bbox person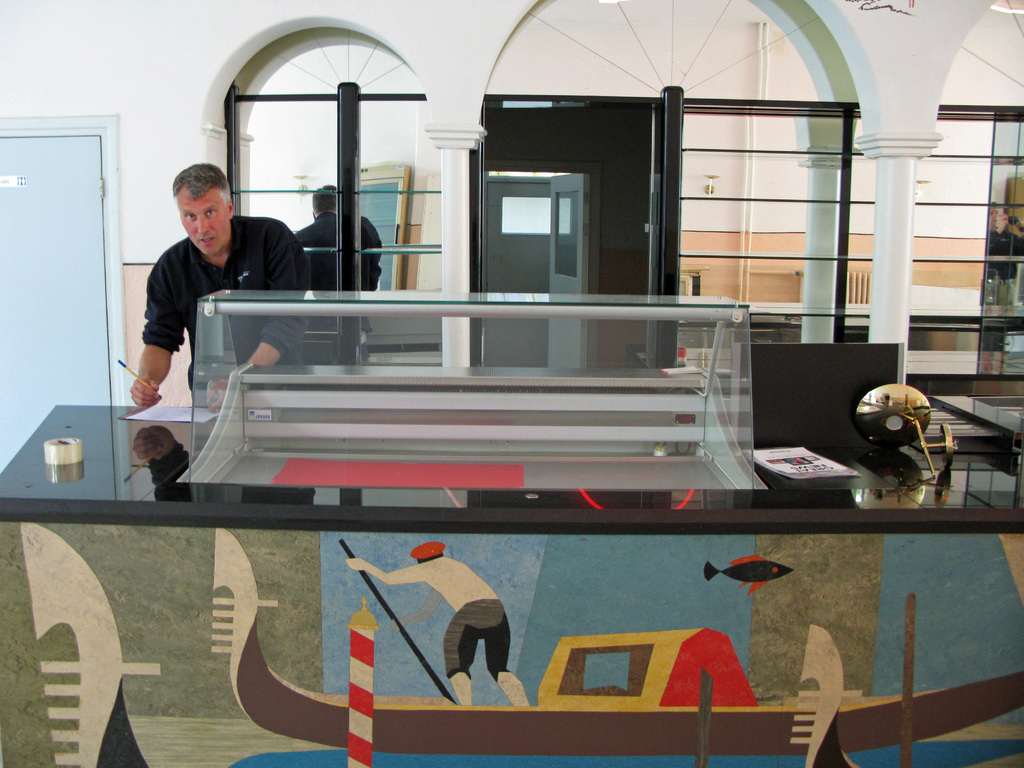
(118,138,266,463)
